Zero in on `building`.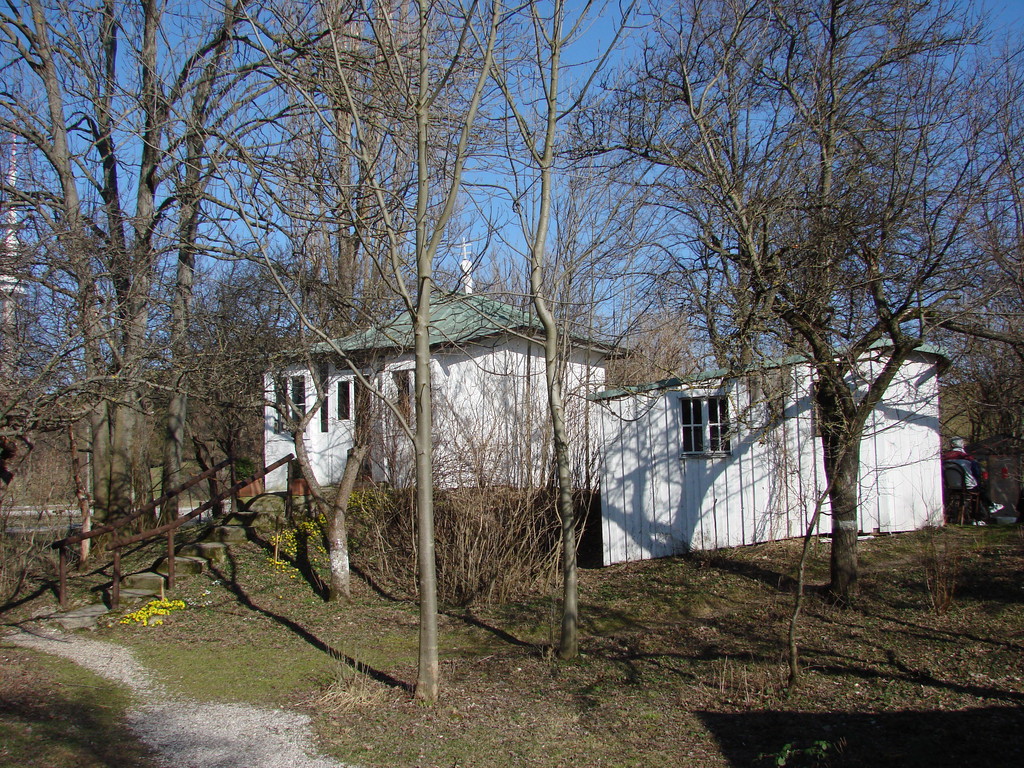
Zeroed in: (265, 241, 954, 568).
